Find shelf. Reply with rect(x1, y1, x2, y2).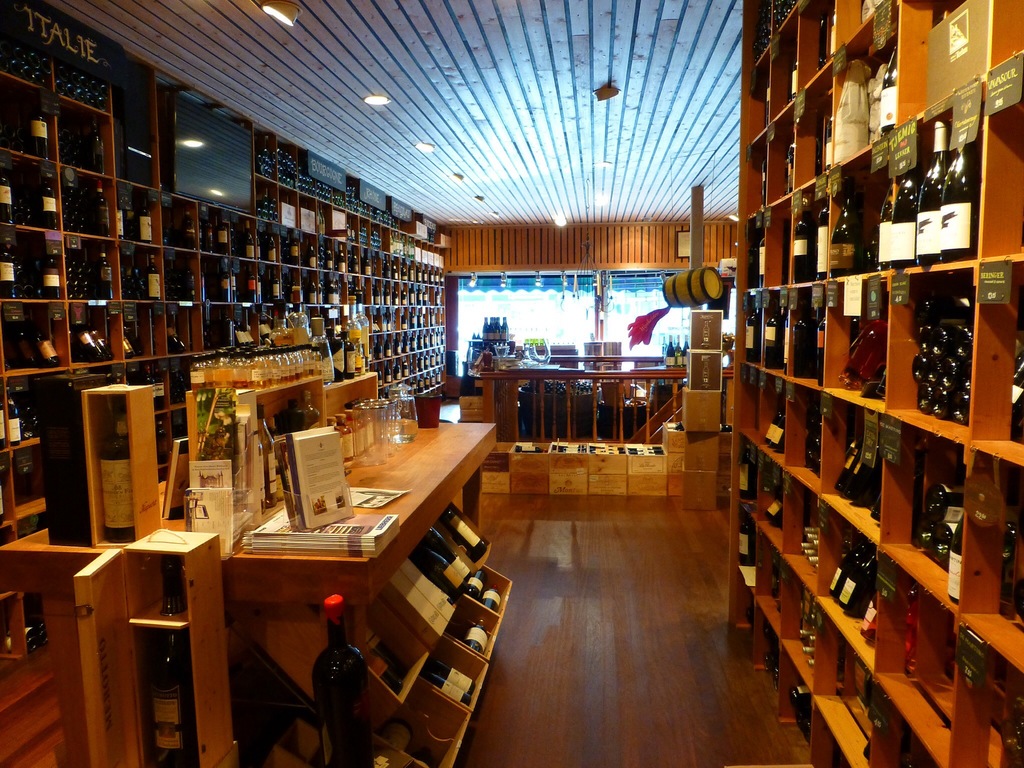
rect(221, 490, 514, 767).
